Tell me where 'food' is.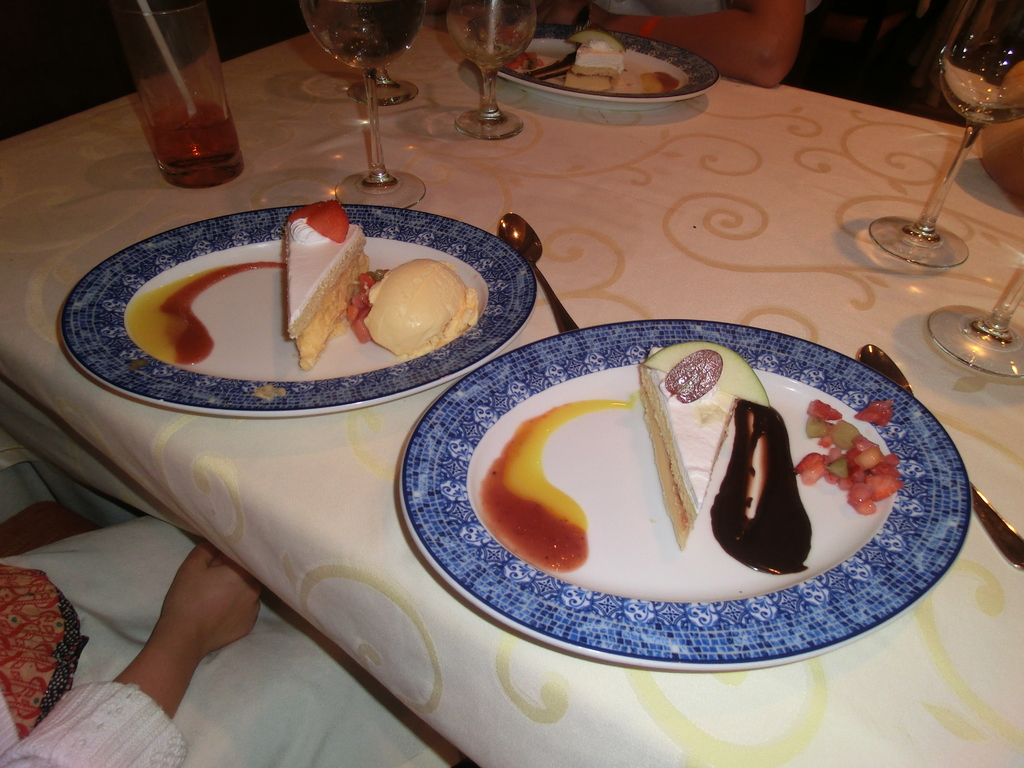
'food' is at 662,346,723,406.
